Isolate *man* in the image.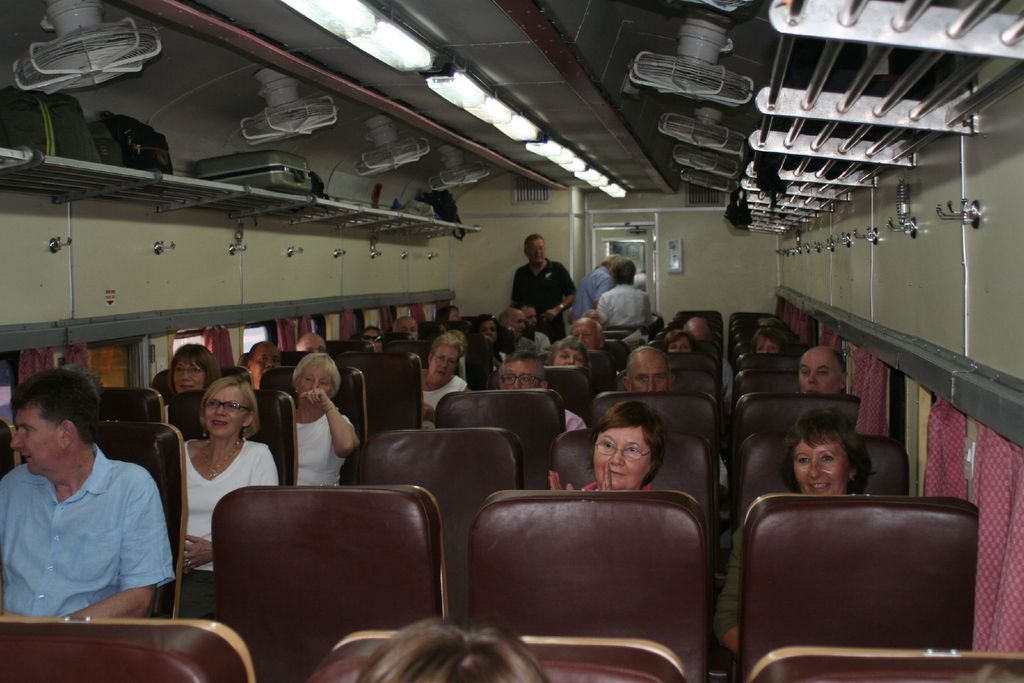
Isolated region: bbox(496, 310, 531, 347).
